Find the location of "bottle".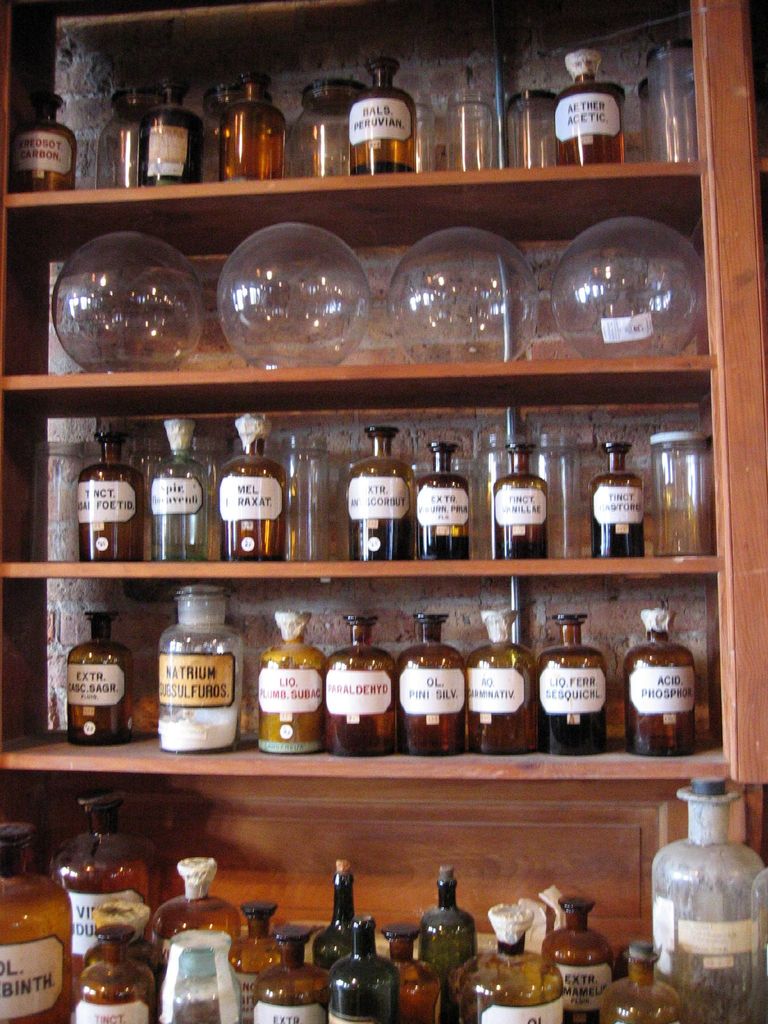
Location: {"left": 214, "top": 412, "right": 289, "bottom": 562}.
